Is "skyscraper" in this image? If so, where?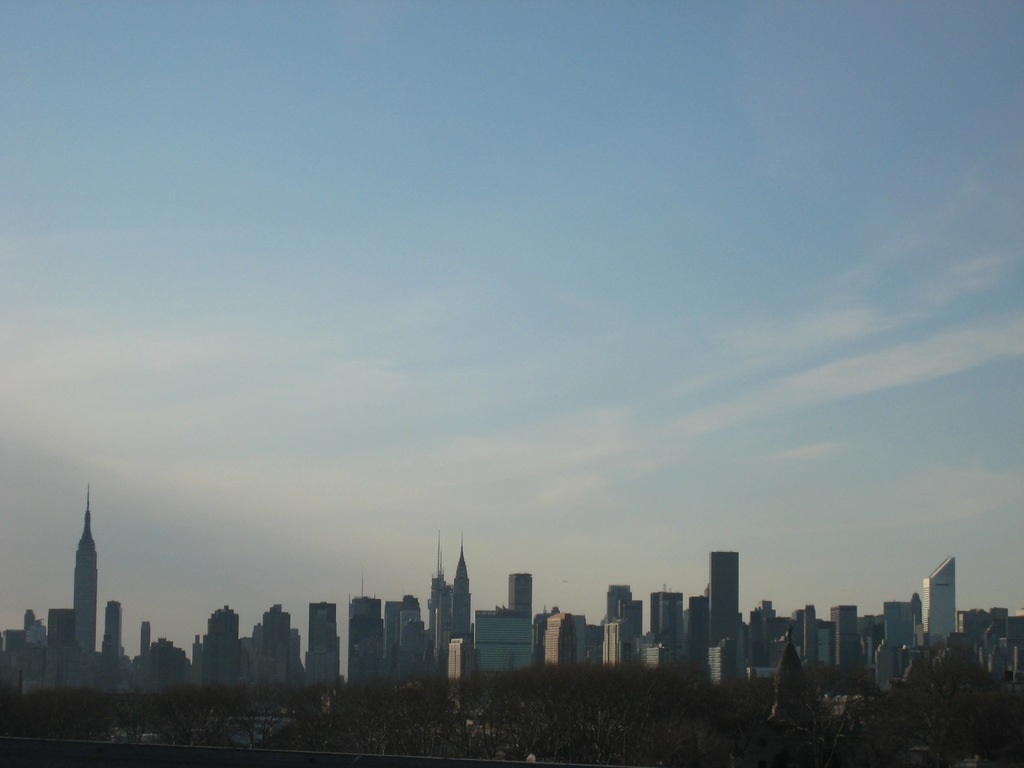
Yes, at (x1=505, y1=572, x2=526, y2=618).
